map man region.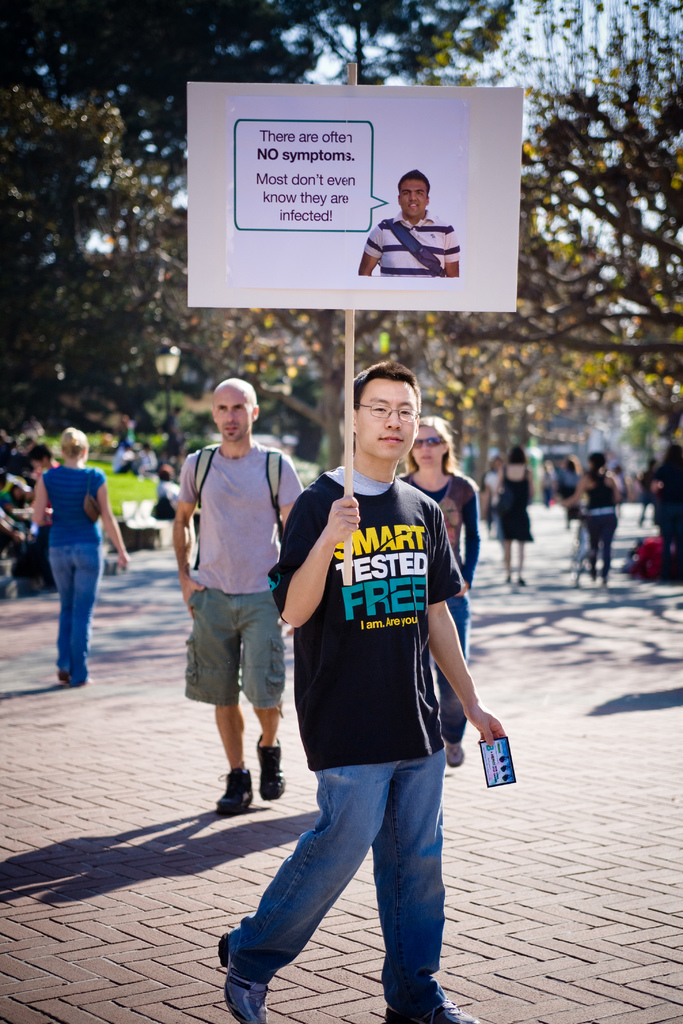
Mapped to <bbox>355, 163, 458, 278</bbox>.
